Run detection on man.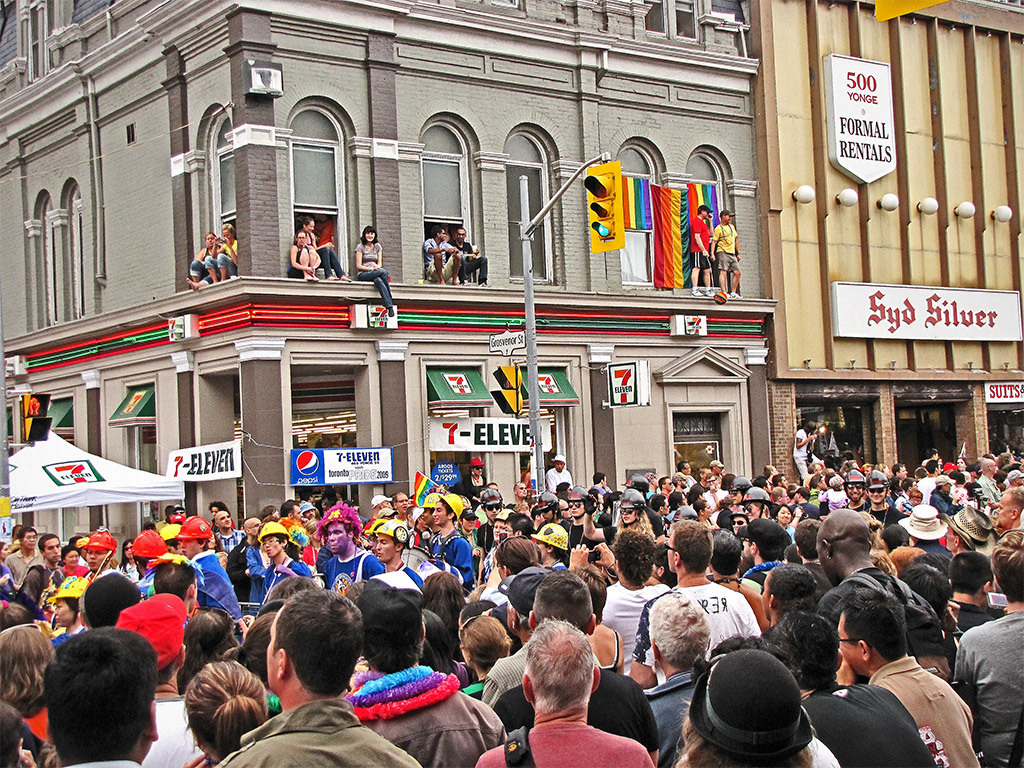
Result: select_region(714, 213, 745, 298).
